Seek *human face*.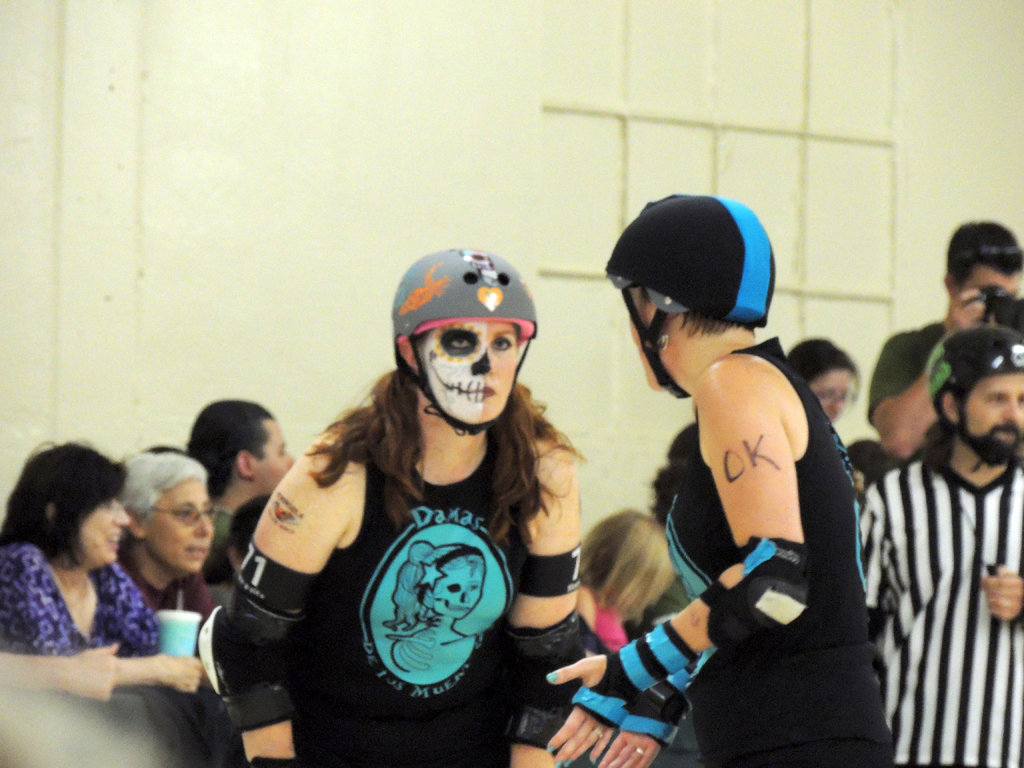
rect(79, 495, 130, 565).
